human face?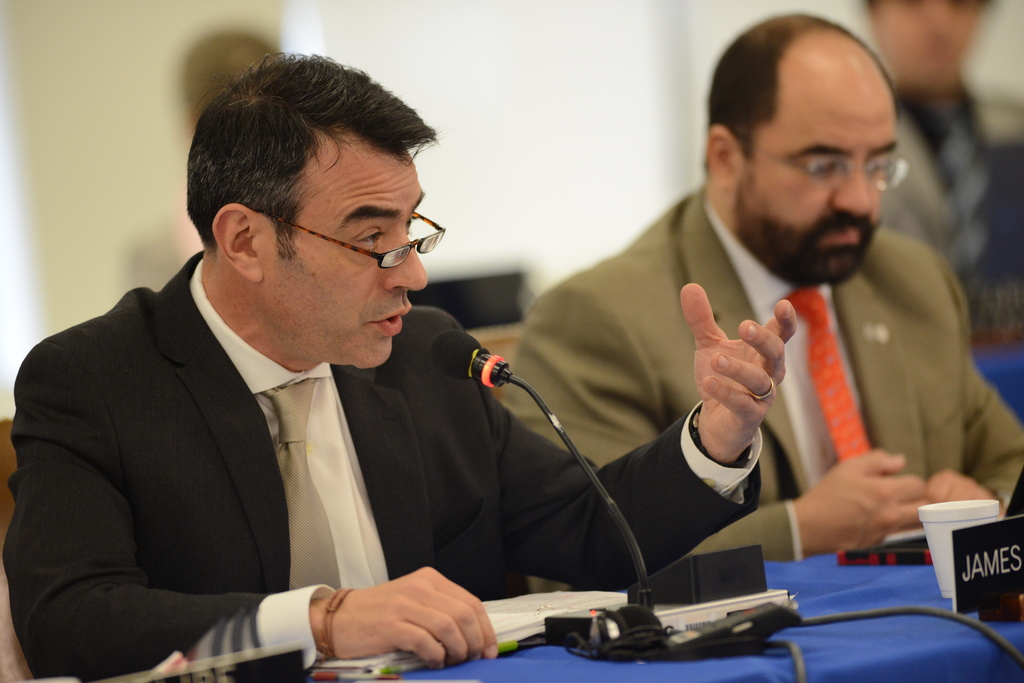
select_region(258, 141, 442, 367)
